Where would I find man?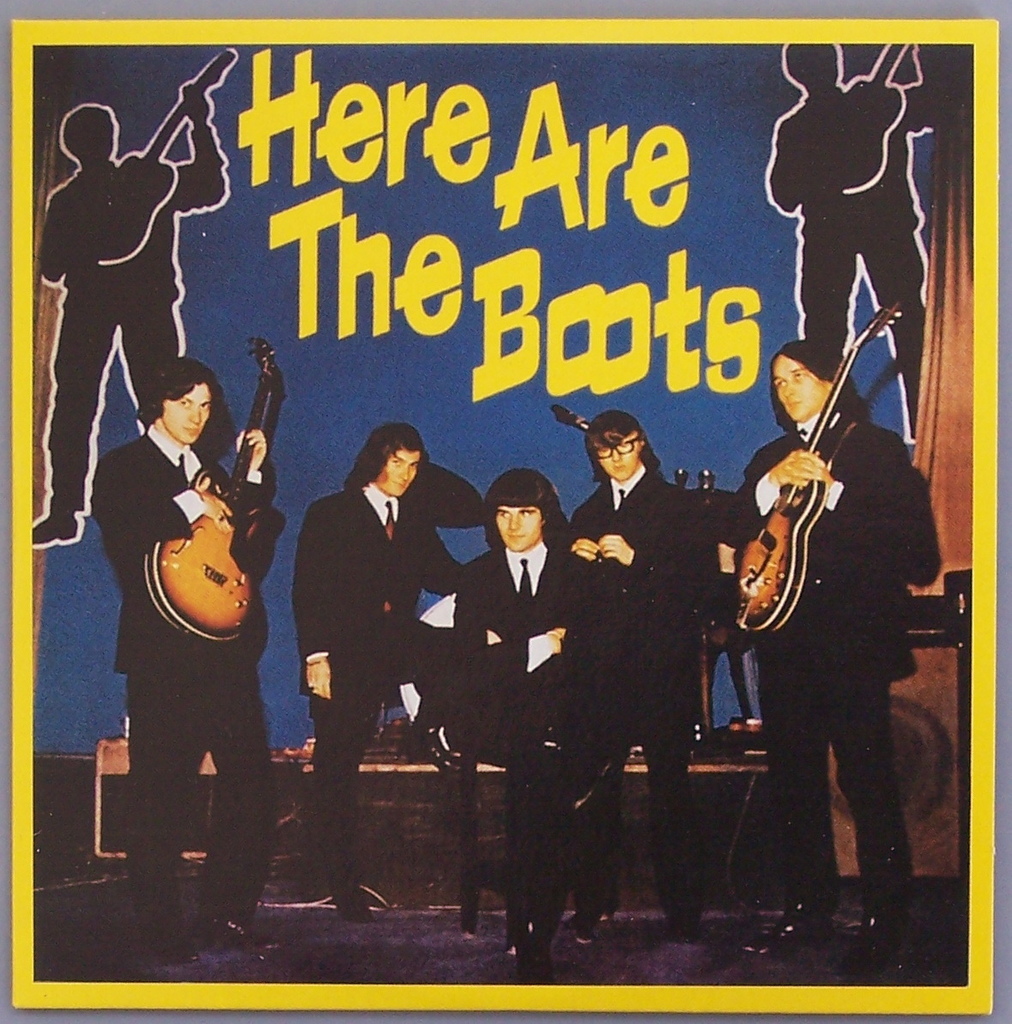
At 732, 339, 942, 985.
